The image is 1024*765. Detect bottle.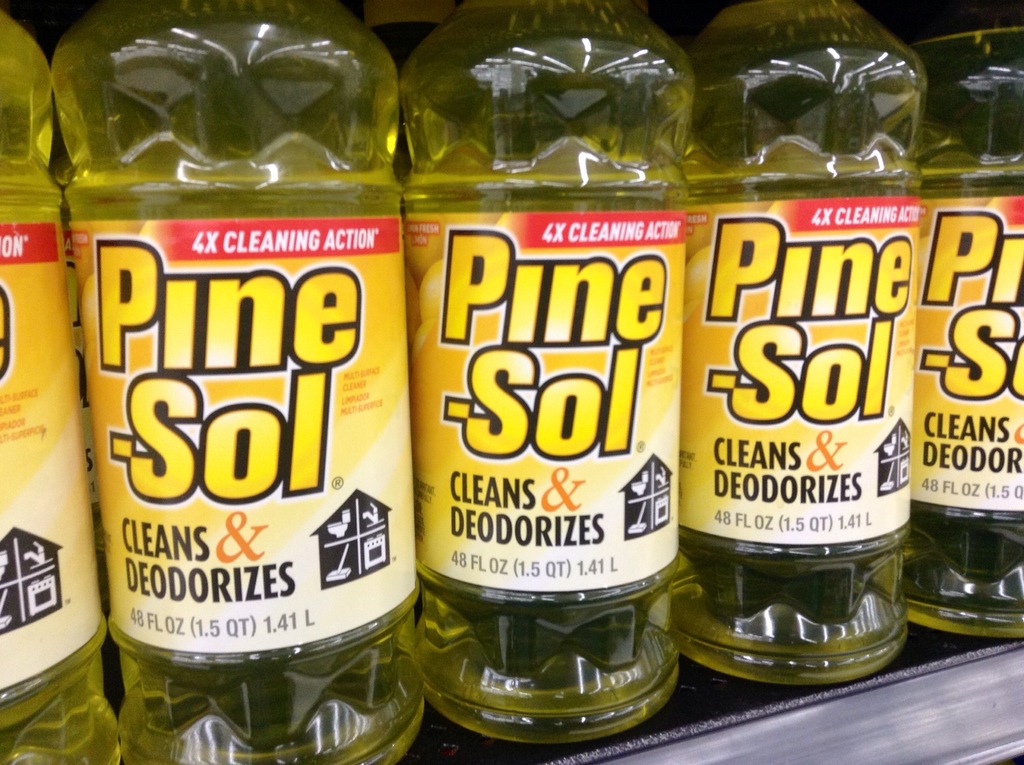
Detection: [52, 0, 419, 764].
